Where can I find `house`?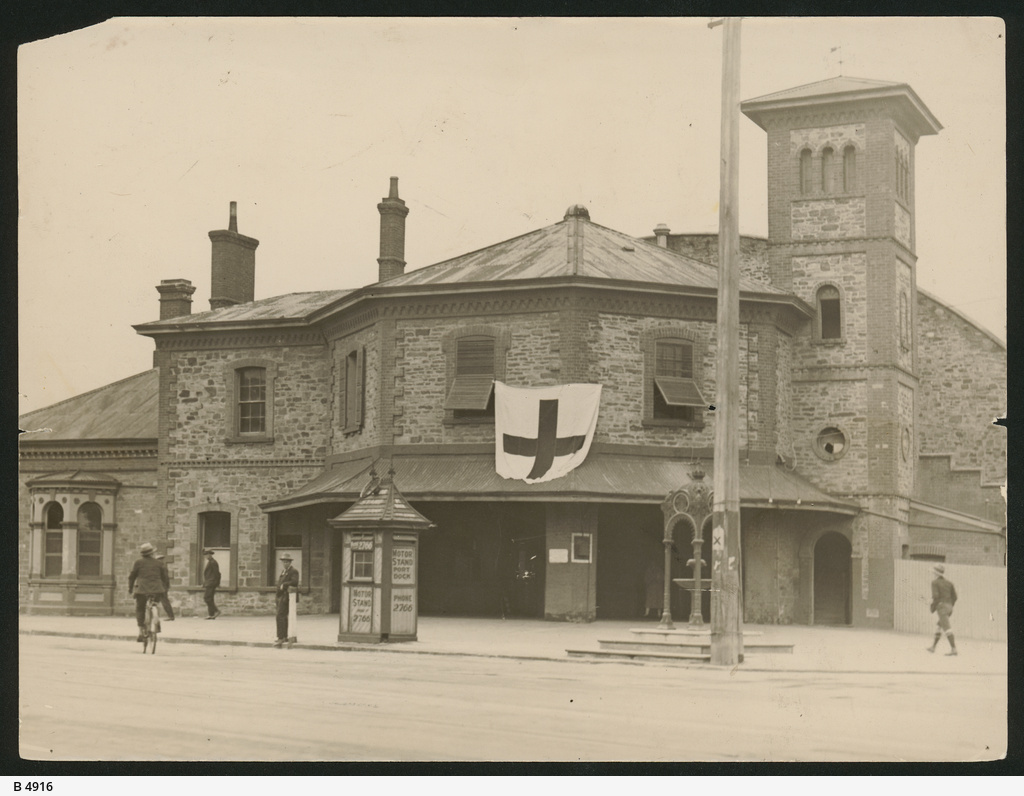
You can find it at Rect(19, 72, 1013, 663).
